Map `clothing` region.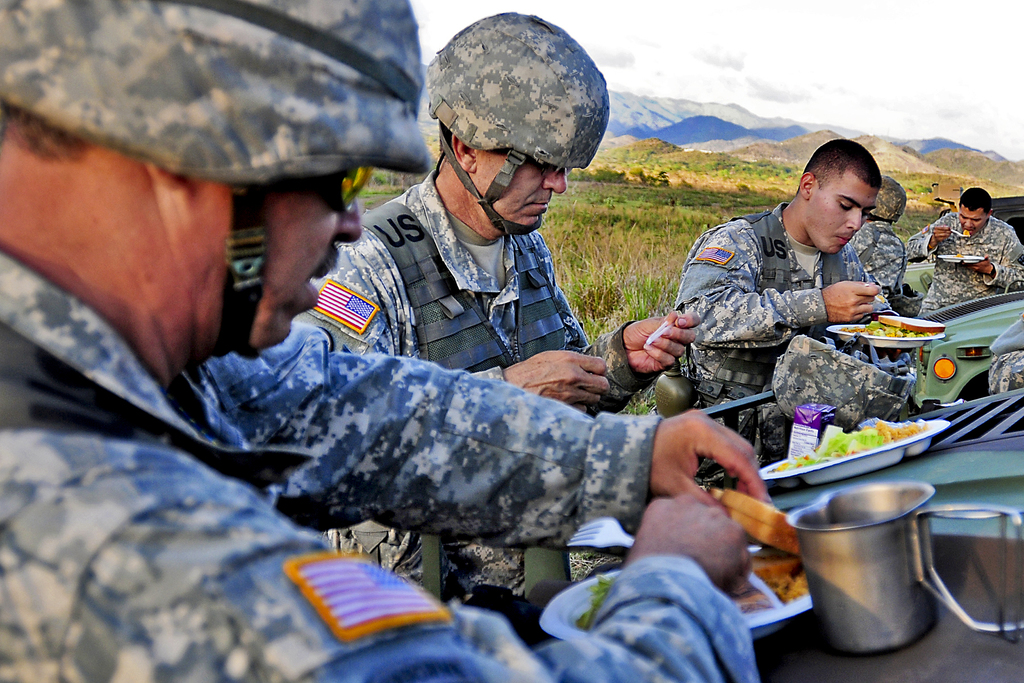
Mapped to [850,215,916,317].
